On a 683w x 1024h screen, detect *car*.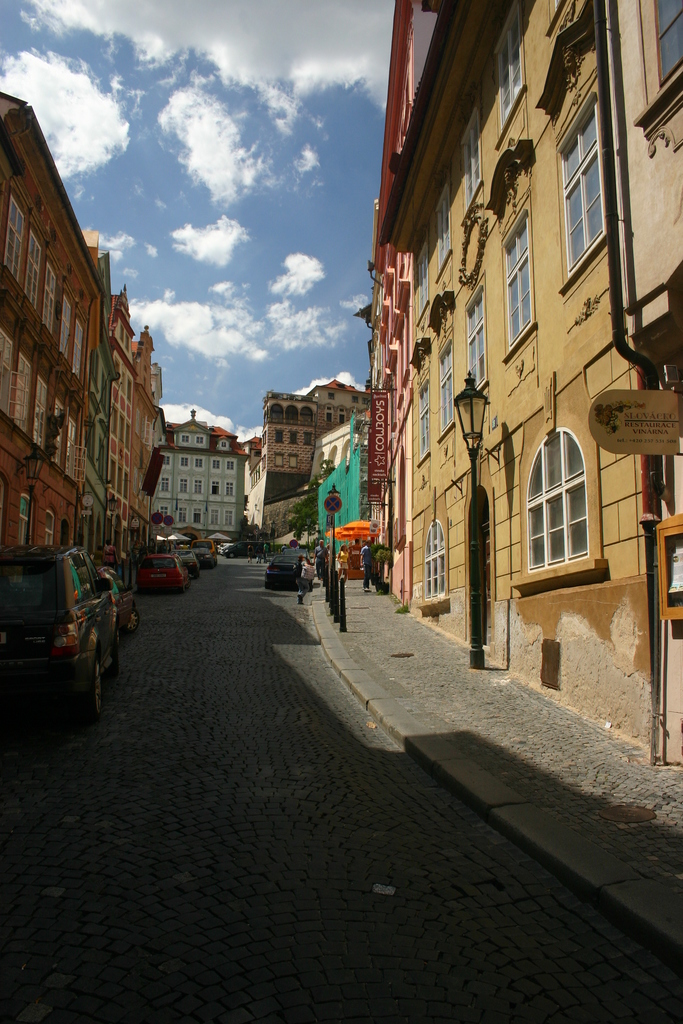
pyautogui.locateOnScreen(170, 540, 199, 573).
